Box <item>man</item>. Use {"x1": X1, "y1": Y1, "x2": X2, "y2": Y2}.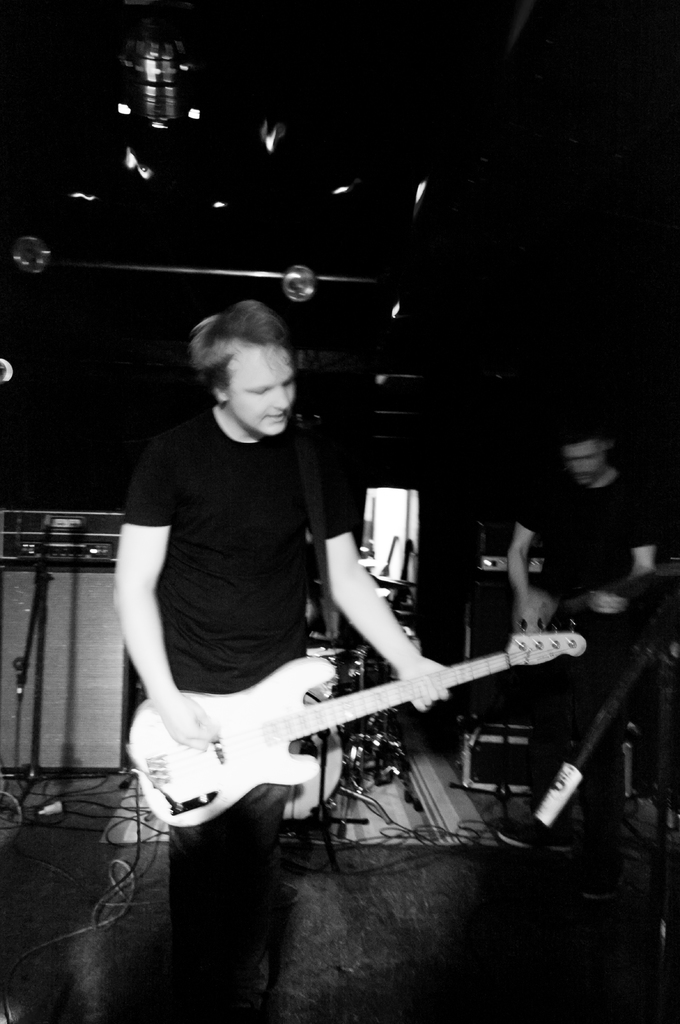
{"x1": 101, "y1": 284, "x2": 460, "y2": 947}.
